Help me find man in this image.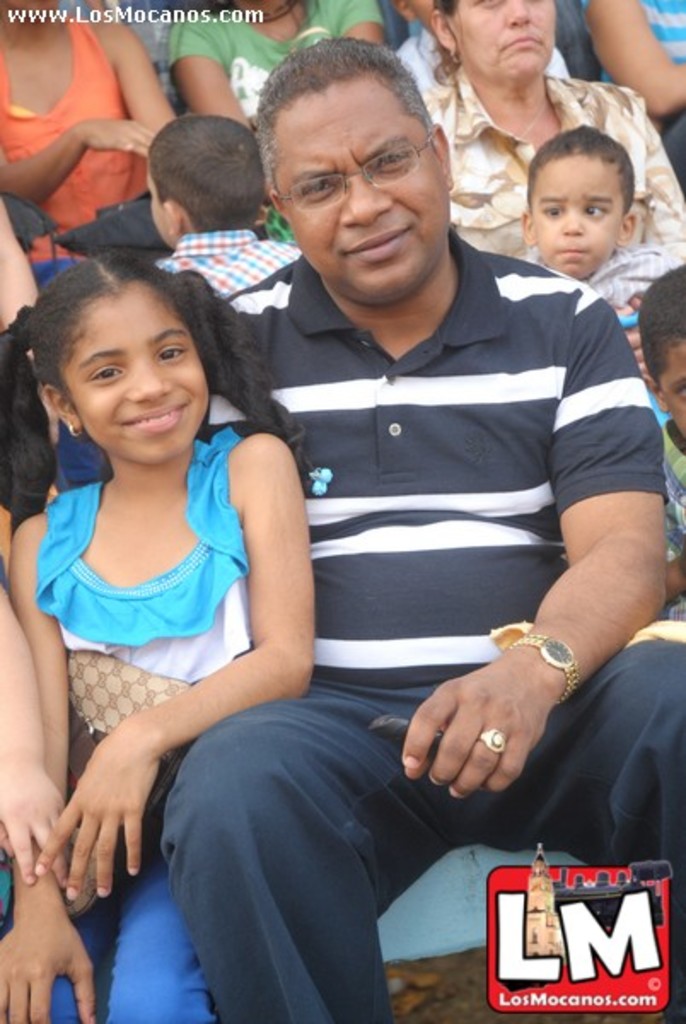
Found it: <region>137, 75, 638, 997</region>.
